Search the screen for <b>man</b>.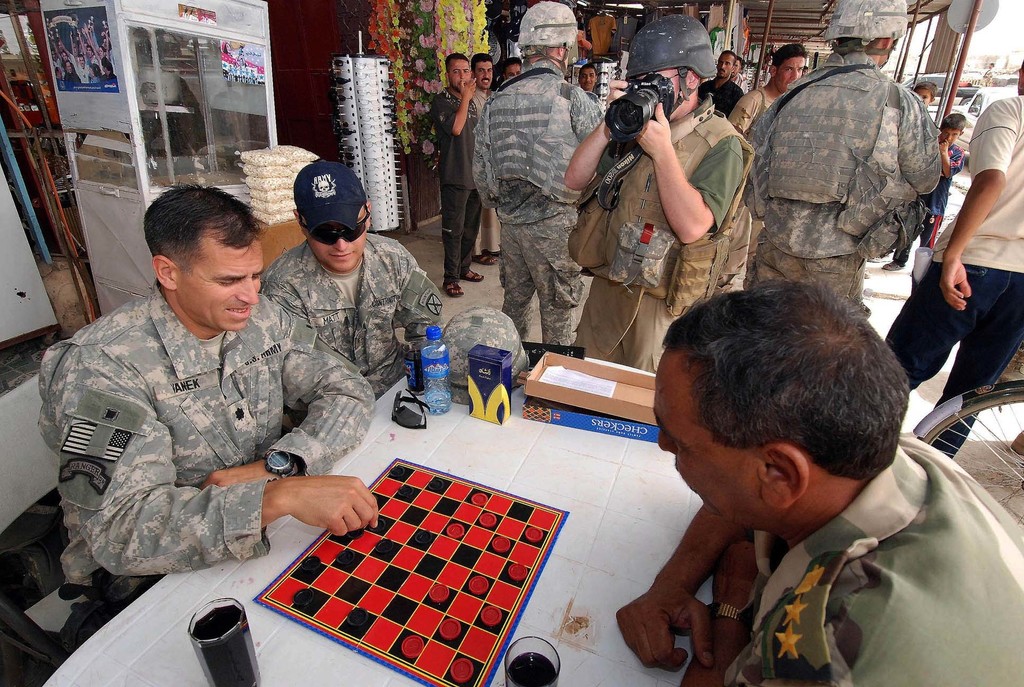
Found at 467, 55, 499, 269.
